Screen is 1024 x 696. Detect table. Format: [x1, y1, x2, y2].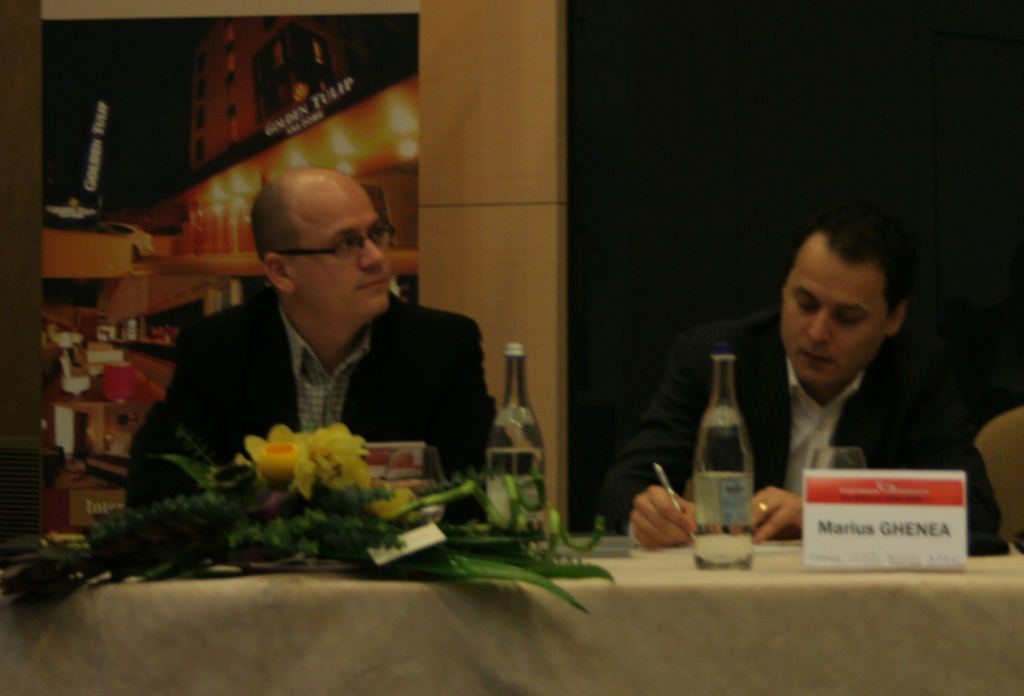
[0, 531, 1023, 695].
